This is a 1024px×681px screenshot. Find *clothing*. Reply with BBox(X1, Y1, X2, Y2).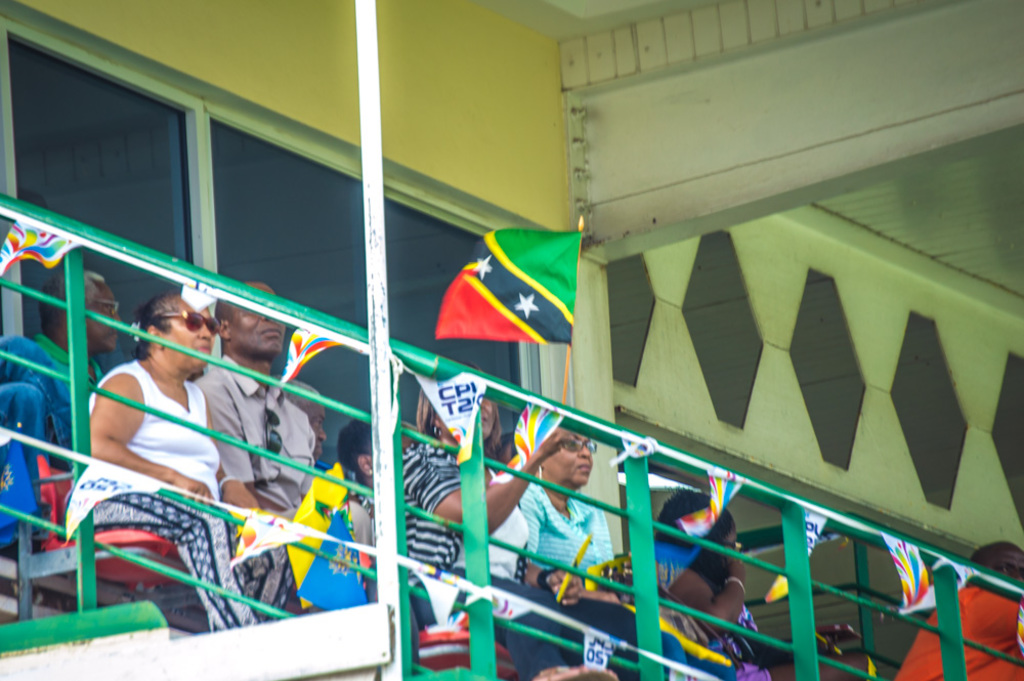
BBox(892, 585, 1023, 680).
